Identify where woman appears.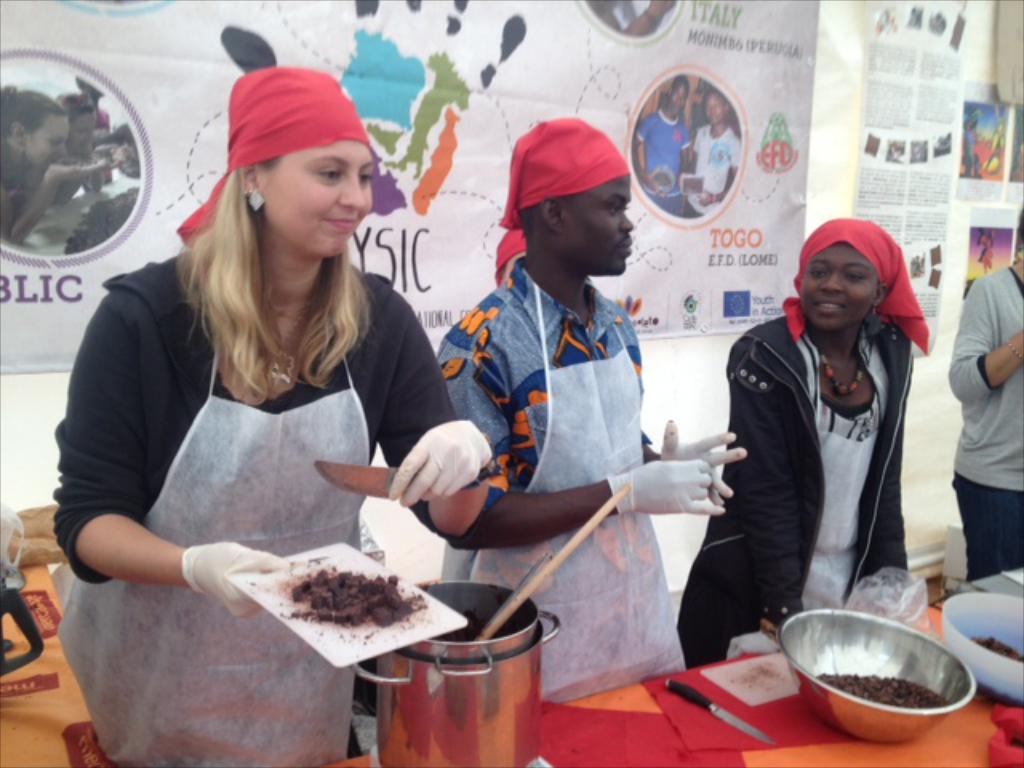
Appears at left=675, top=216, right=933, bottom=672.
